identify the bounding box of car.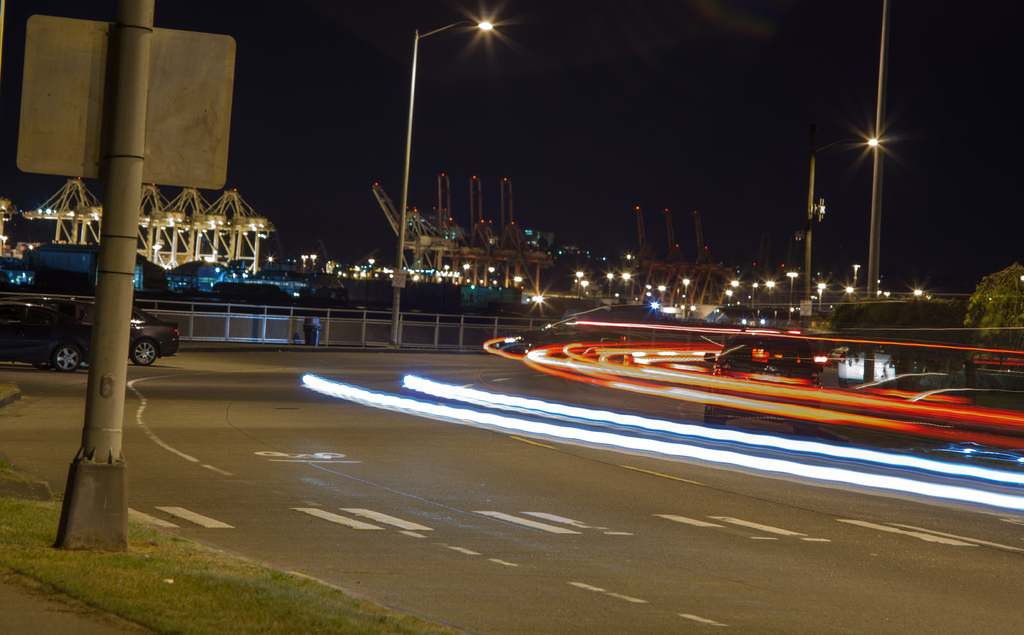
region(699, 333, 829, 435).
